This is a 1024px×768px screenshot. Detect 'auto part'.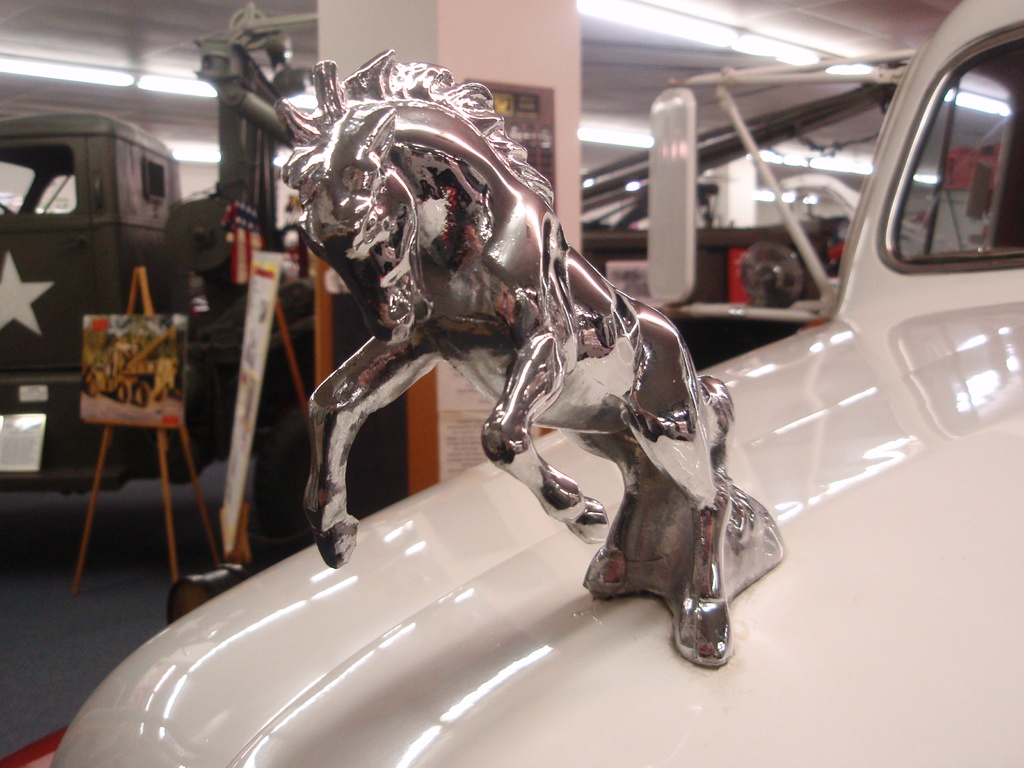
box(882, 46, 1023, 287).
